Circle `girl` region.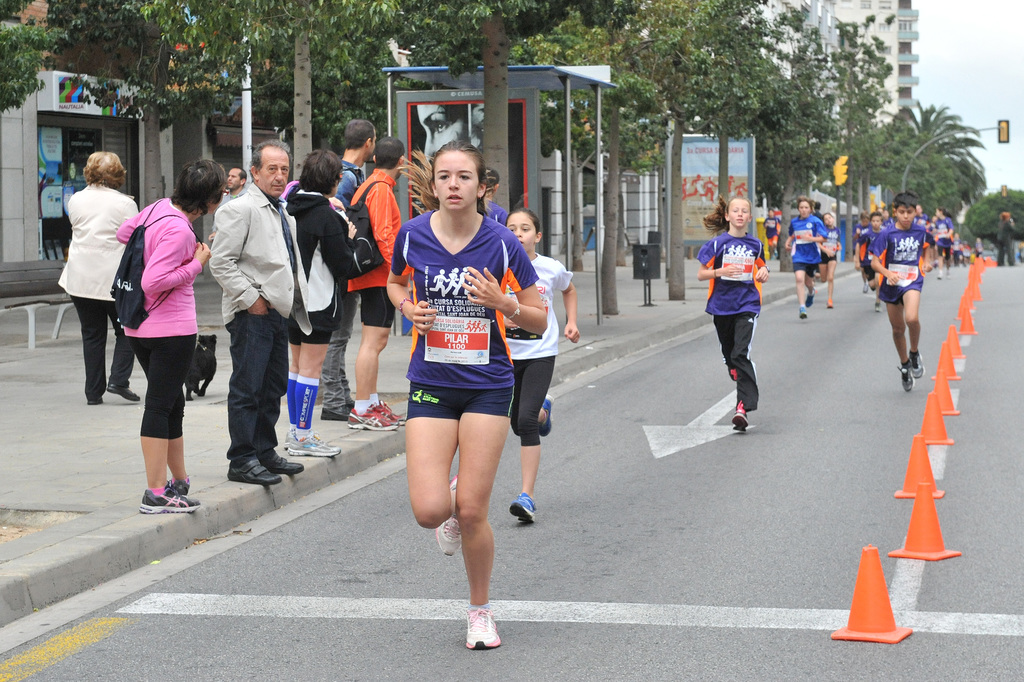
Region: <box>694,188,769,430</box>.
